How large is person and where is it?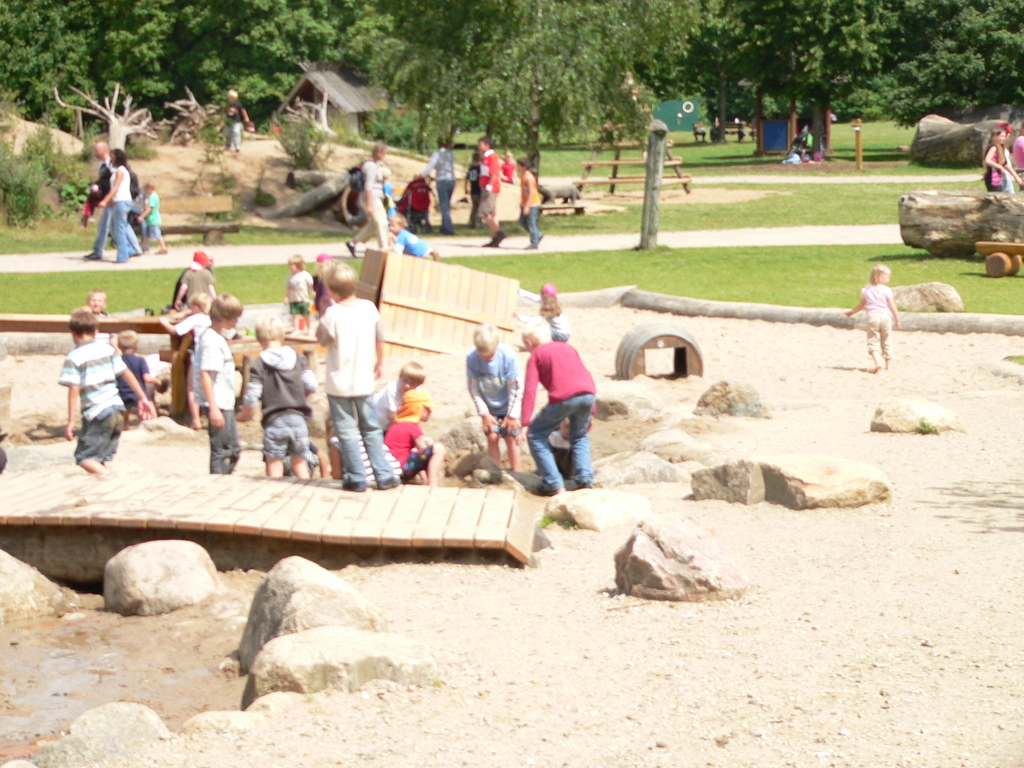
Bounding box: left=82, top=145, right=129, bottom=259.
